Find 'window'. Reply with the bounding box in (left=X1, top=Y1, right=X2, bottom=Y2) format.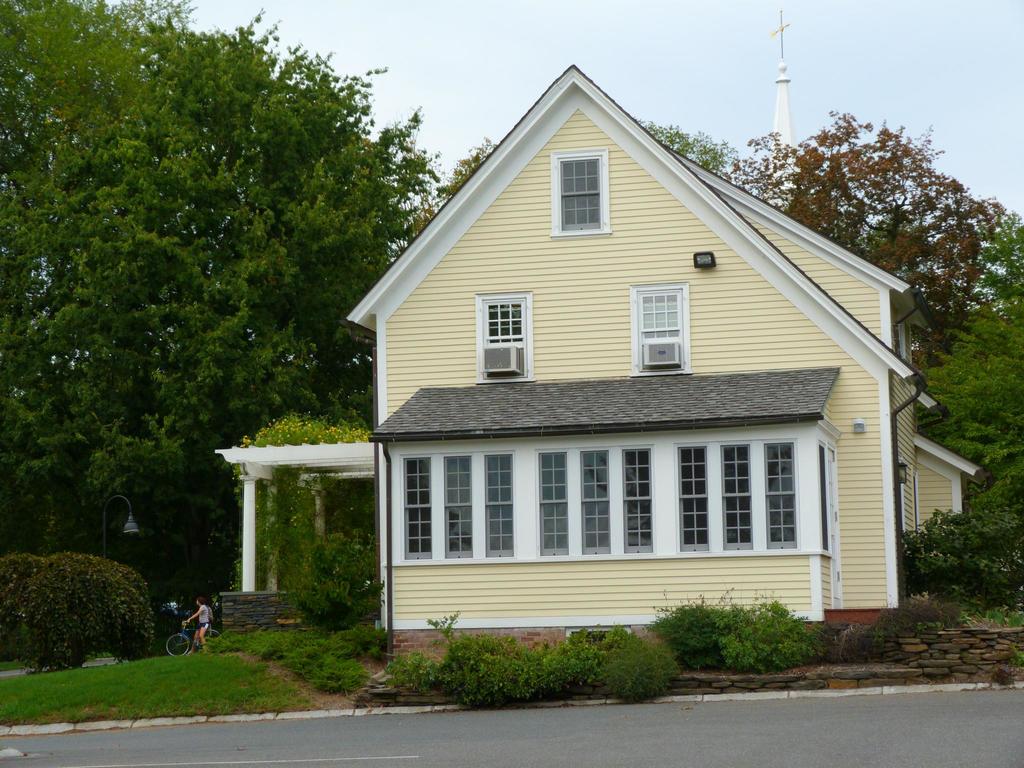
(left=477, top=294, right=532, bottom=387).
